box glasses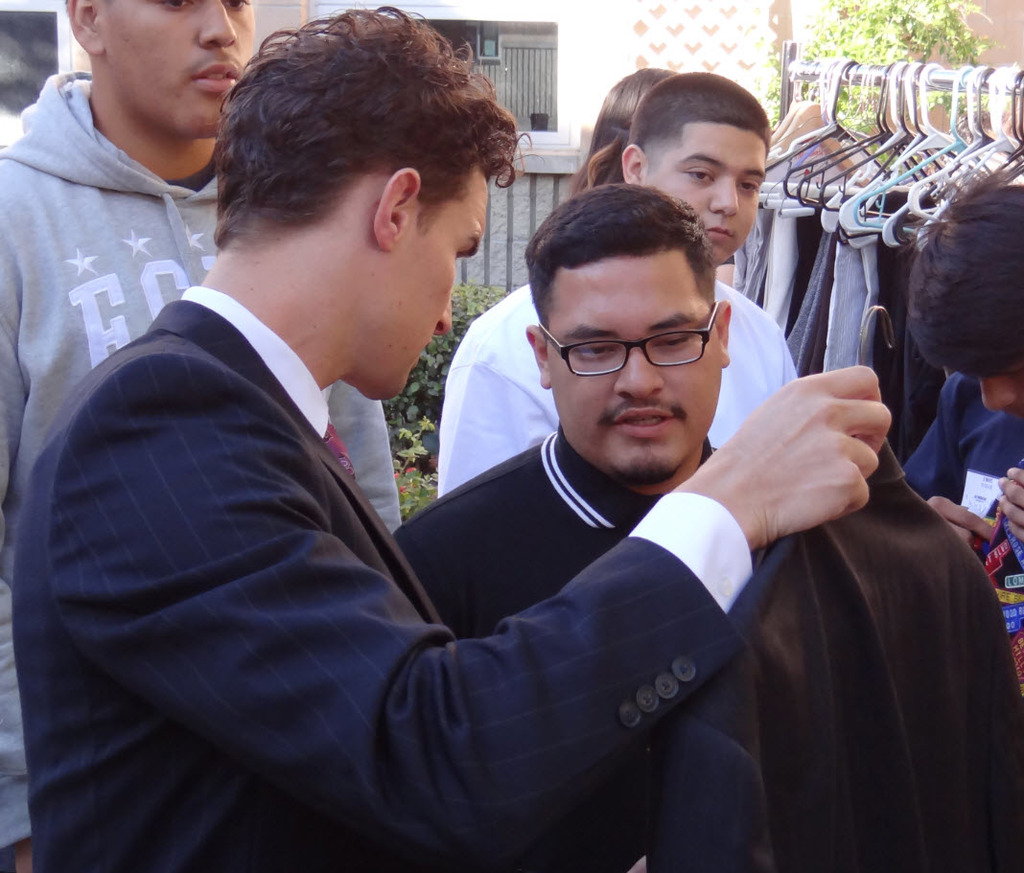
detection(557, 317, 731, 380)
